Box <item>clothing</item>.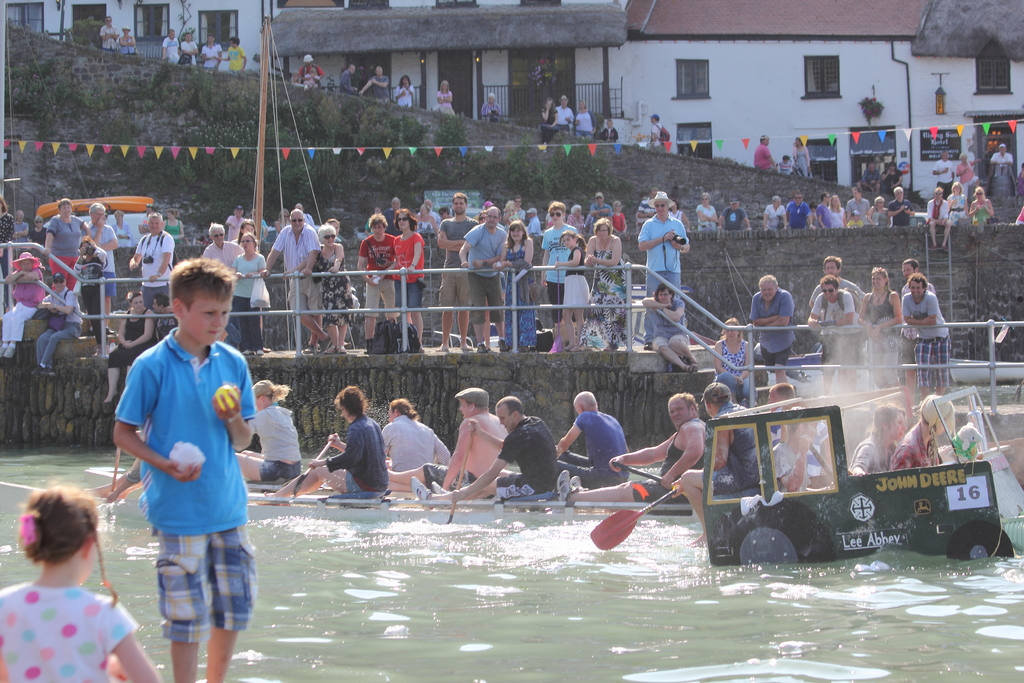
395,83,414,103.
